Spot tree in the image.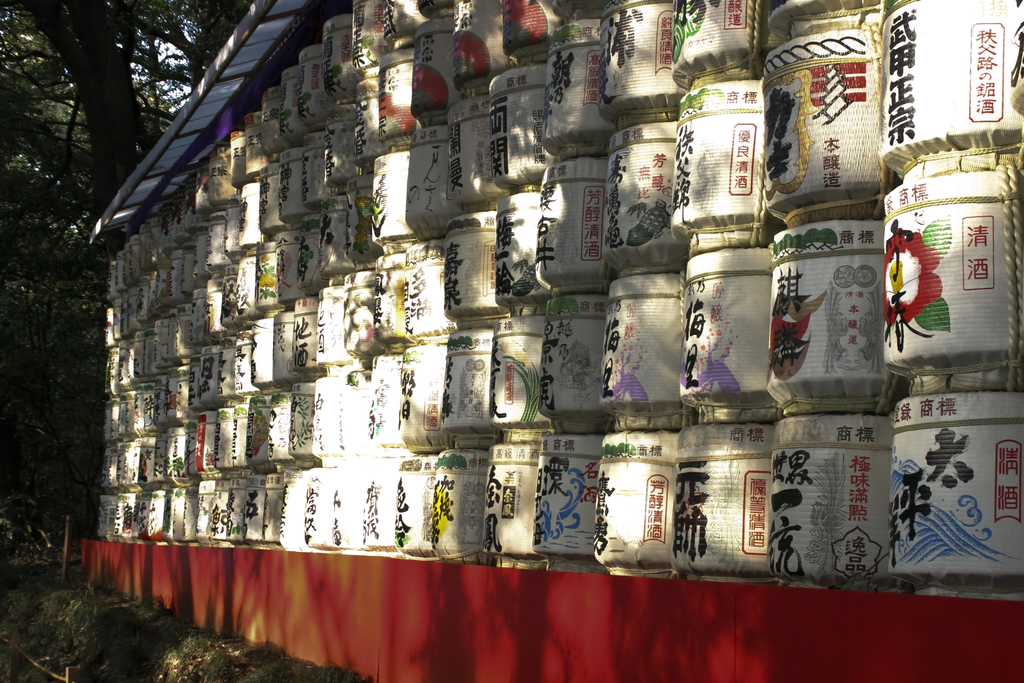
tree found at (1, 0, 254, 222).
